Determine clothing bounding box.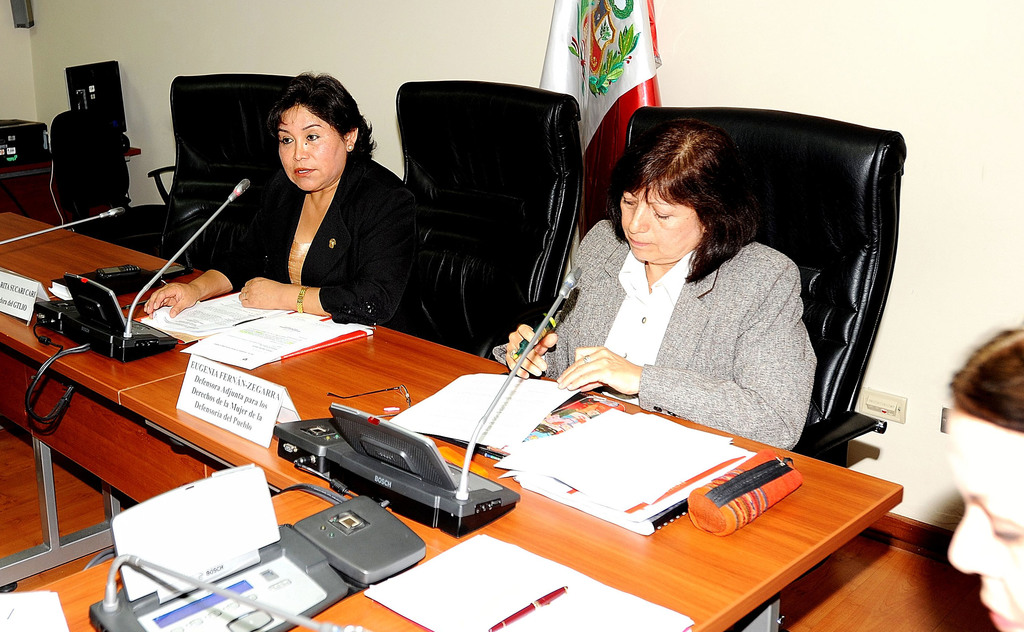
Determined: x1=538 y1=165 x2=890 y2=450.
